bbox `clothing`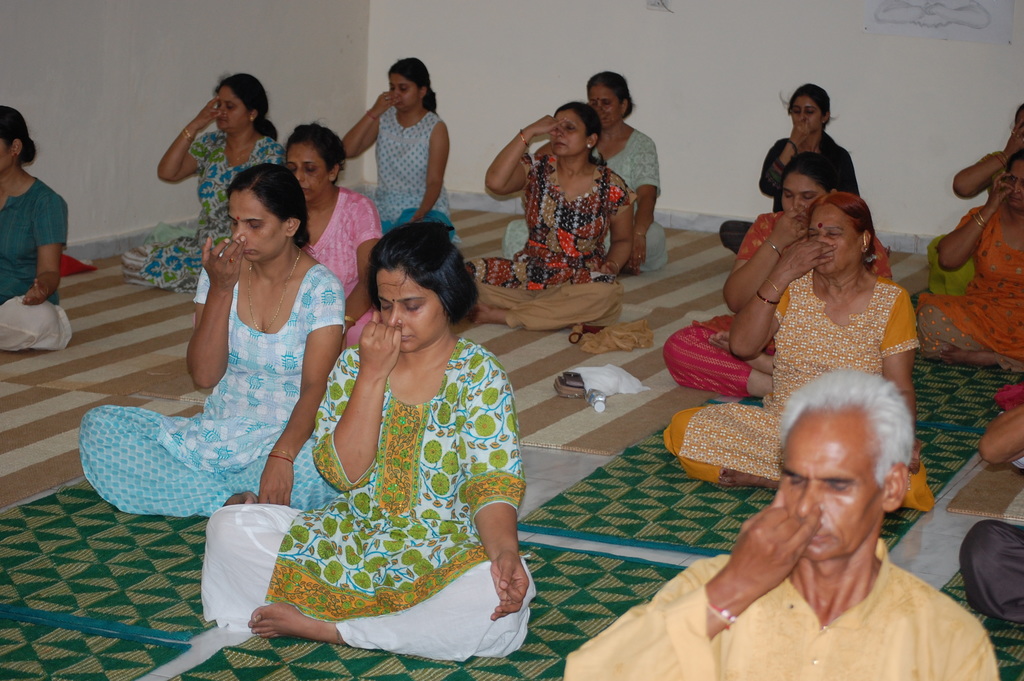
BBox(0, 179, 67, 361)
